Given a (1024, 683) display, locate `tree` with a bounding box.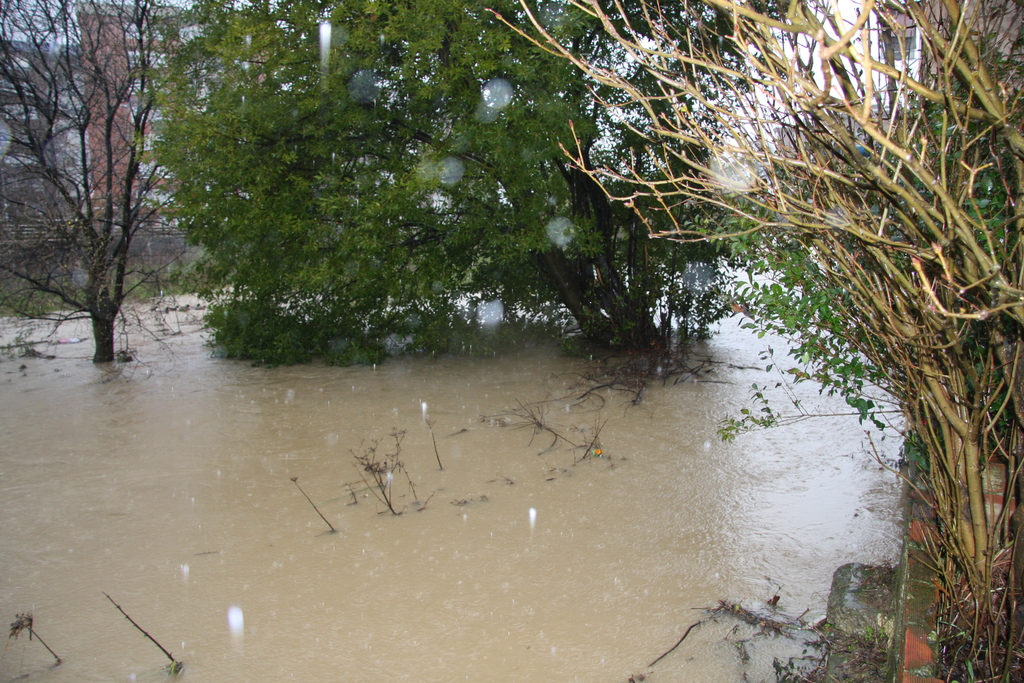
Located: 152 0 359 368.
